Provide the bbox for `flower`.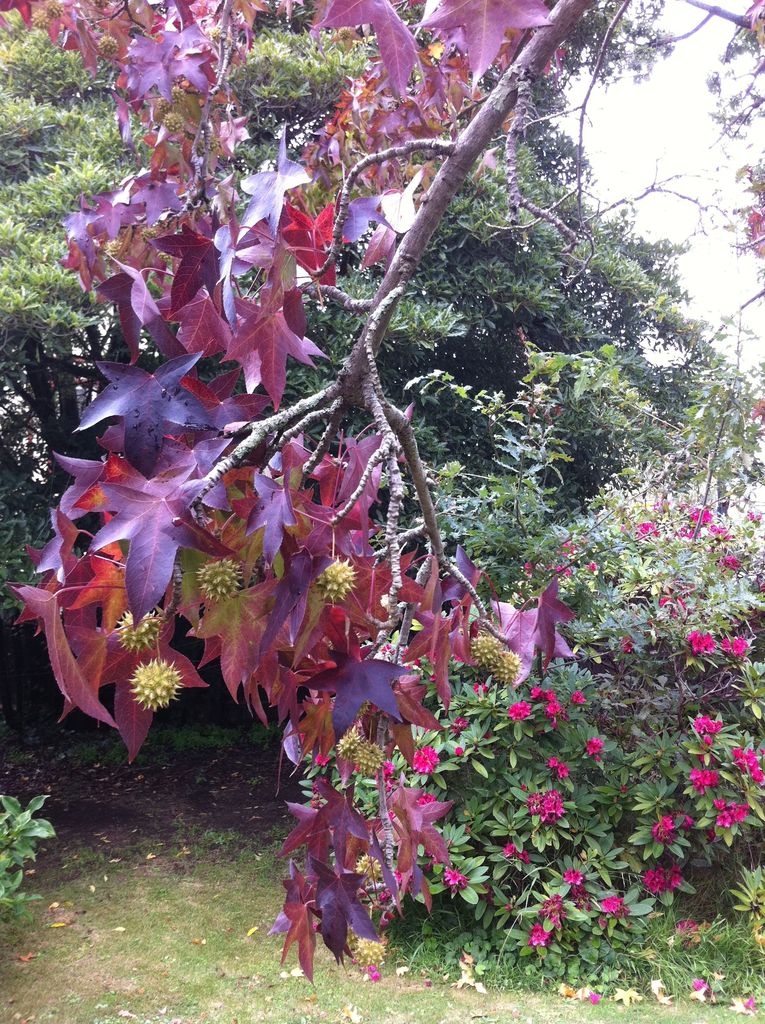
[x1=519, y1=925, x2=554, y2=951].
